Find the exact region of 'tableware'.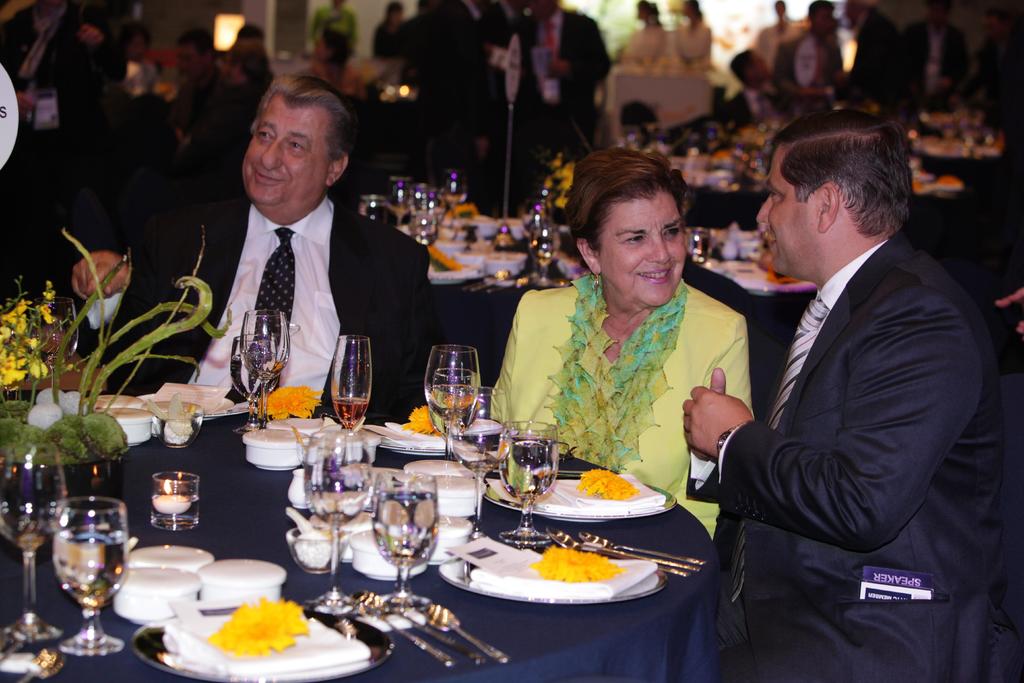
Exact region: (47,490,136,656).
